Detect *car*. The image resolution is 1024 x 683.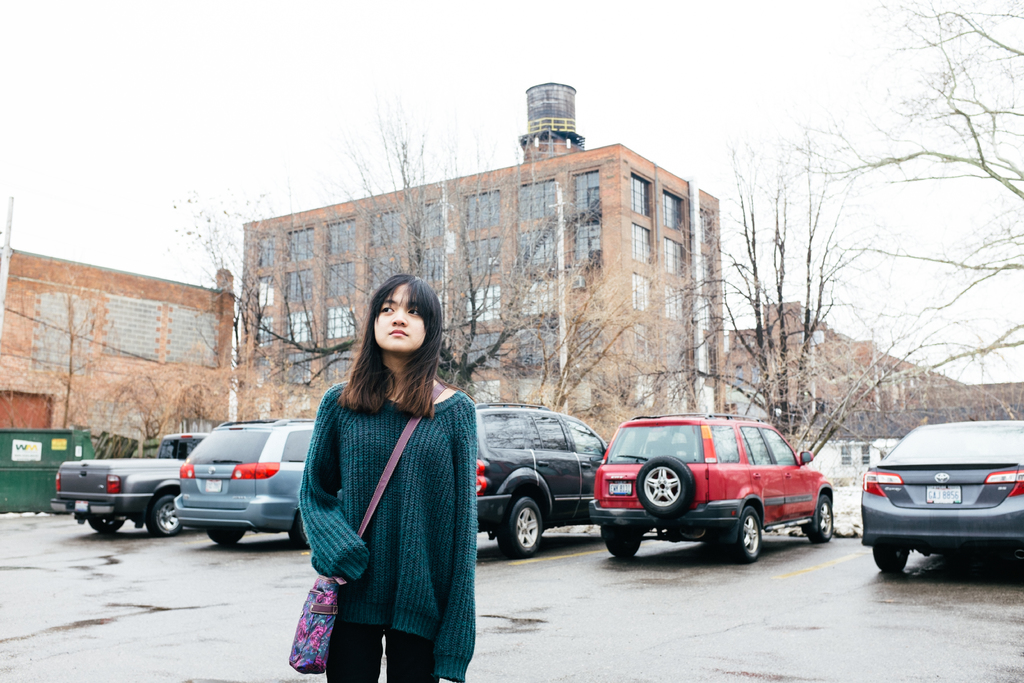
box(858, 419, 1023, 572).
